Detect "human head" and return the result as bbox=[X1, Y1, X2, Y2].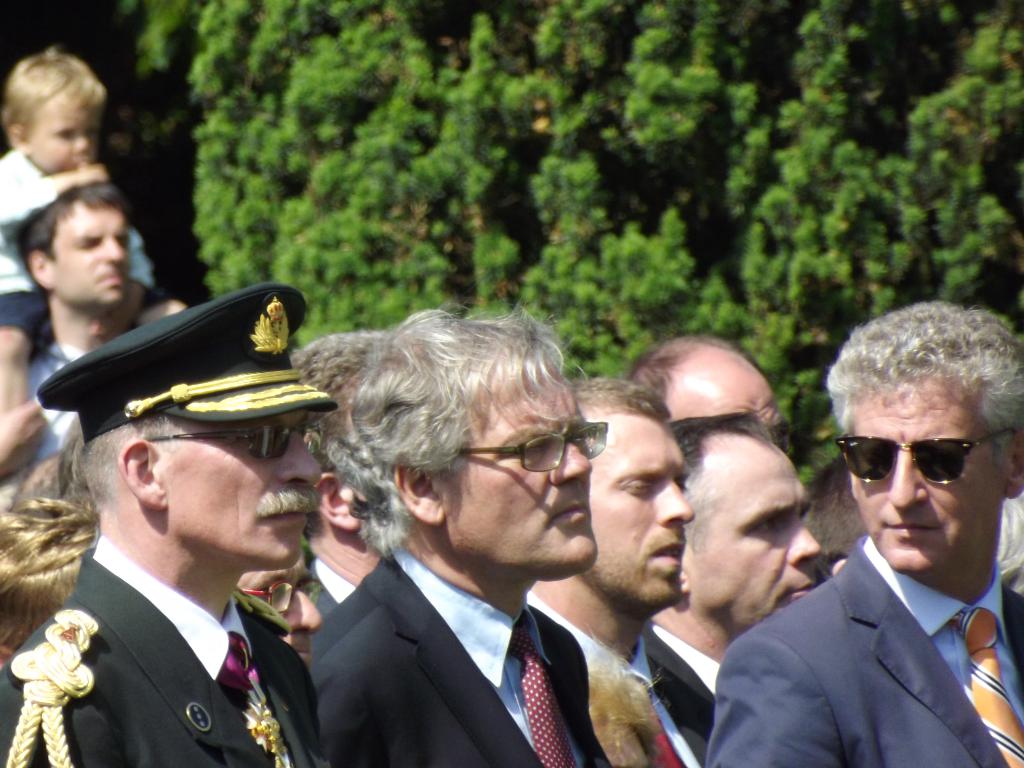
bbox=[671, 414, 825, 631].
